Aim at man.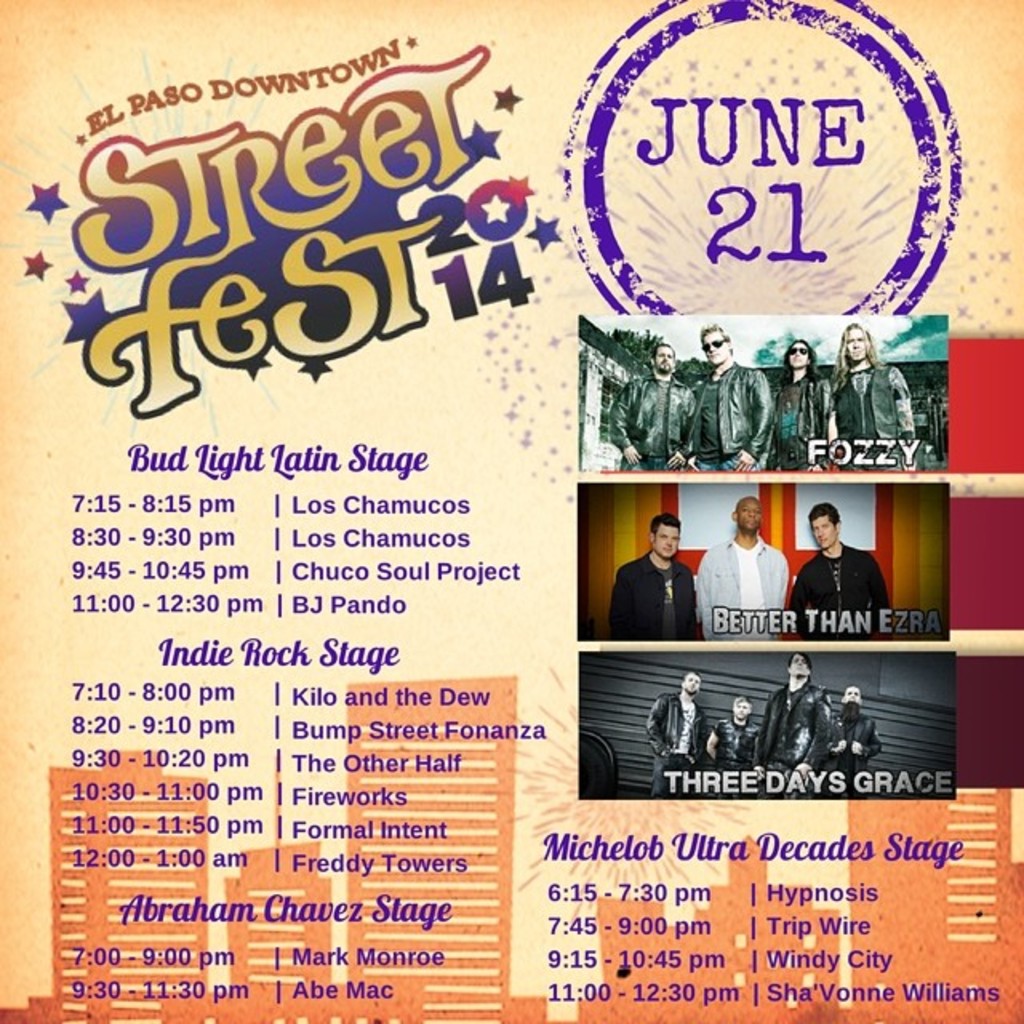
Aimed at BBox(678, 323, 774, 474).
